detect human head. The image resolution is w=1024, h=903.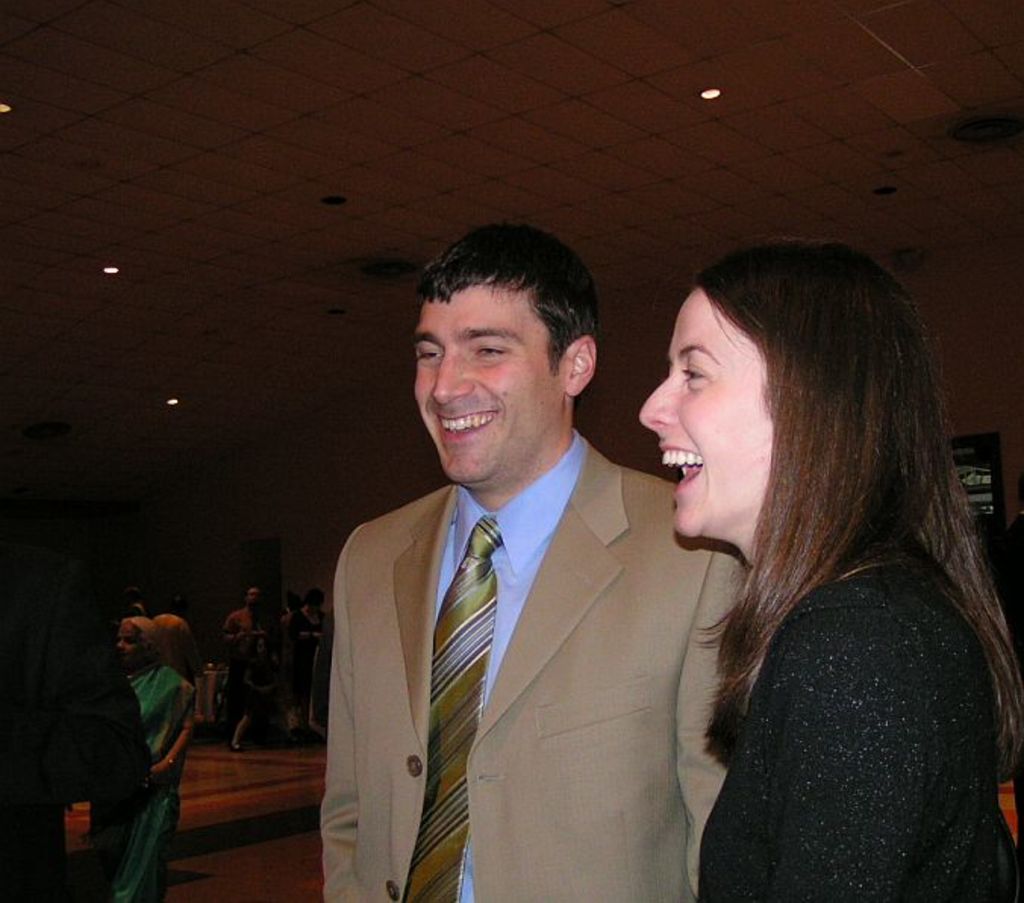
select_region(638, 235, 910, 541).
